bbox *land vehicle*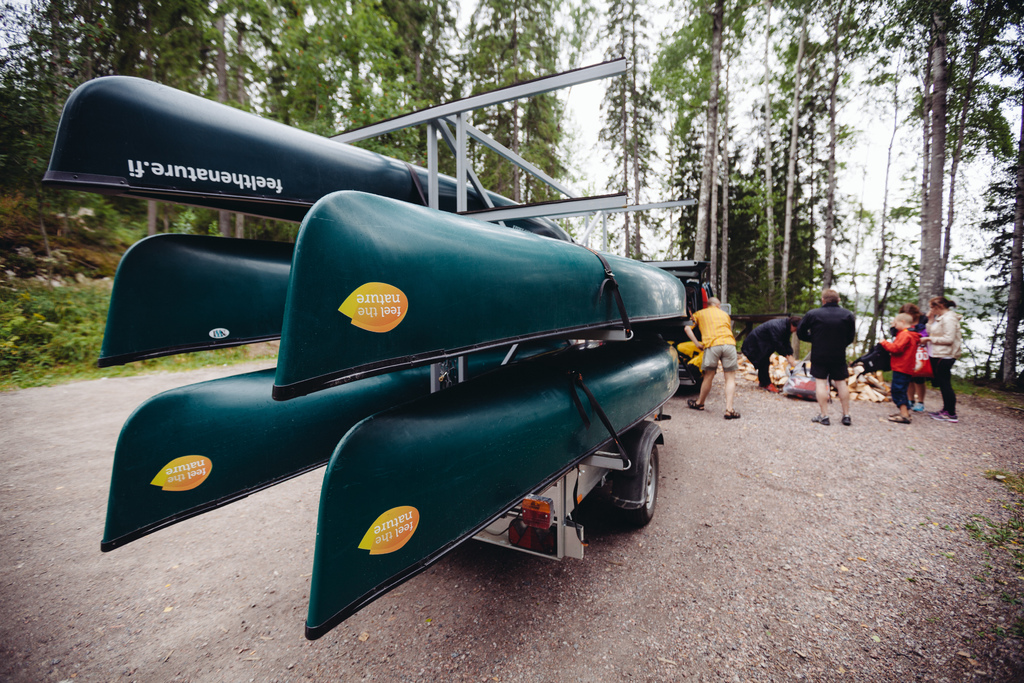
bbox=(104, 127, 704, 623)
